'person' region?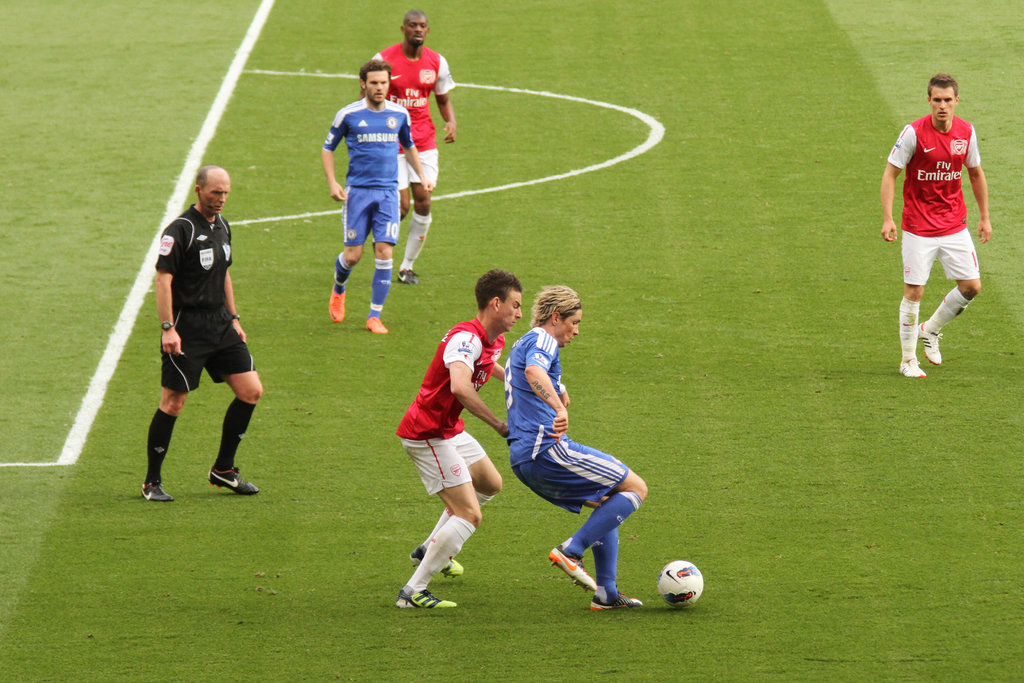
bbox=[504, 281, 653, 604]
